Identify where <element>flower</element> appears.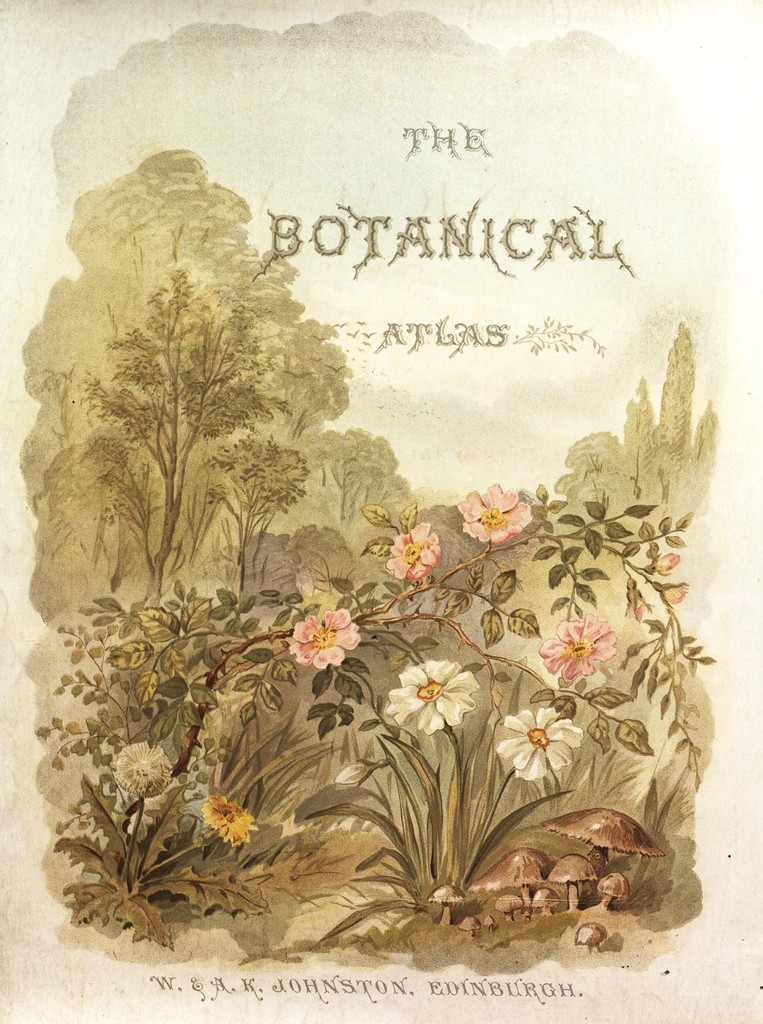
Appears at crop(377, 515, 445, 589).
